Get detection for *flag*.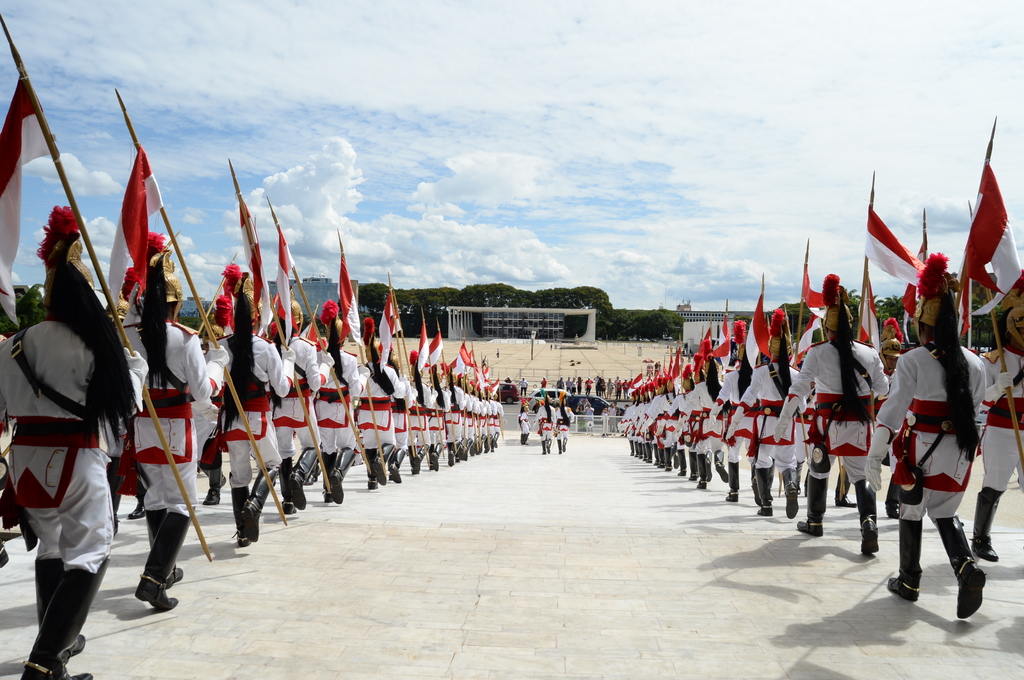
Detection: (454, 336, 470, 382).
